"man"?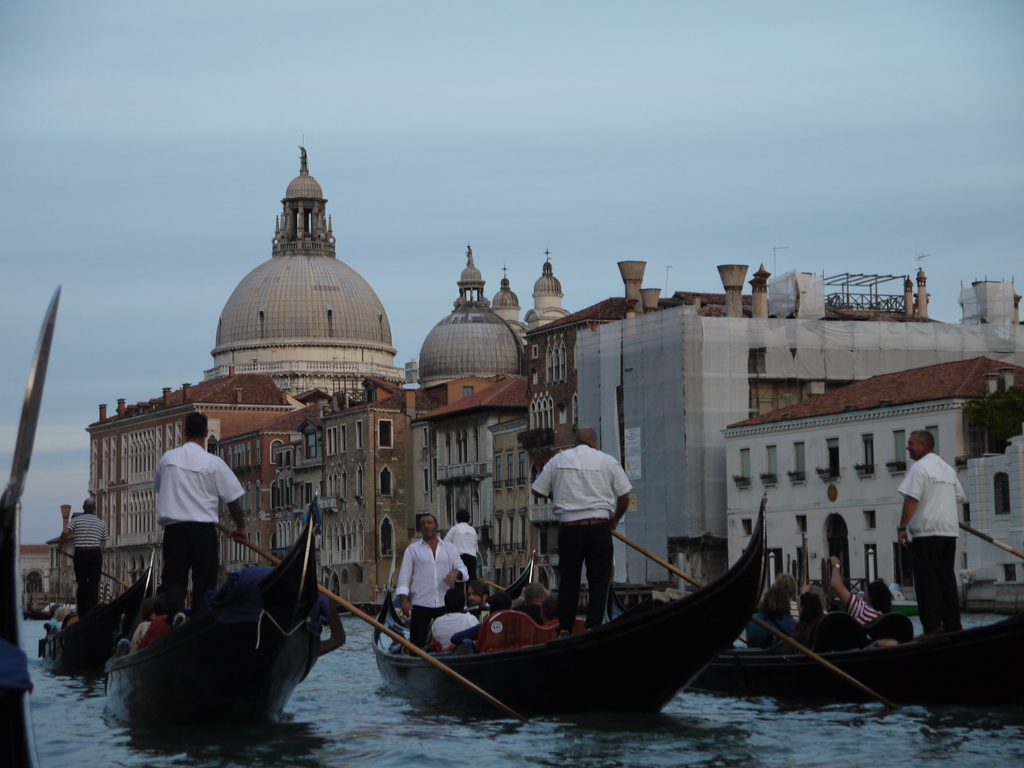
<region>435, 584, 479, 652</region>
